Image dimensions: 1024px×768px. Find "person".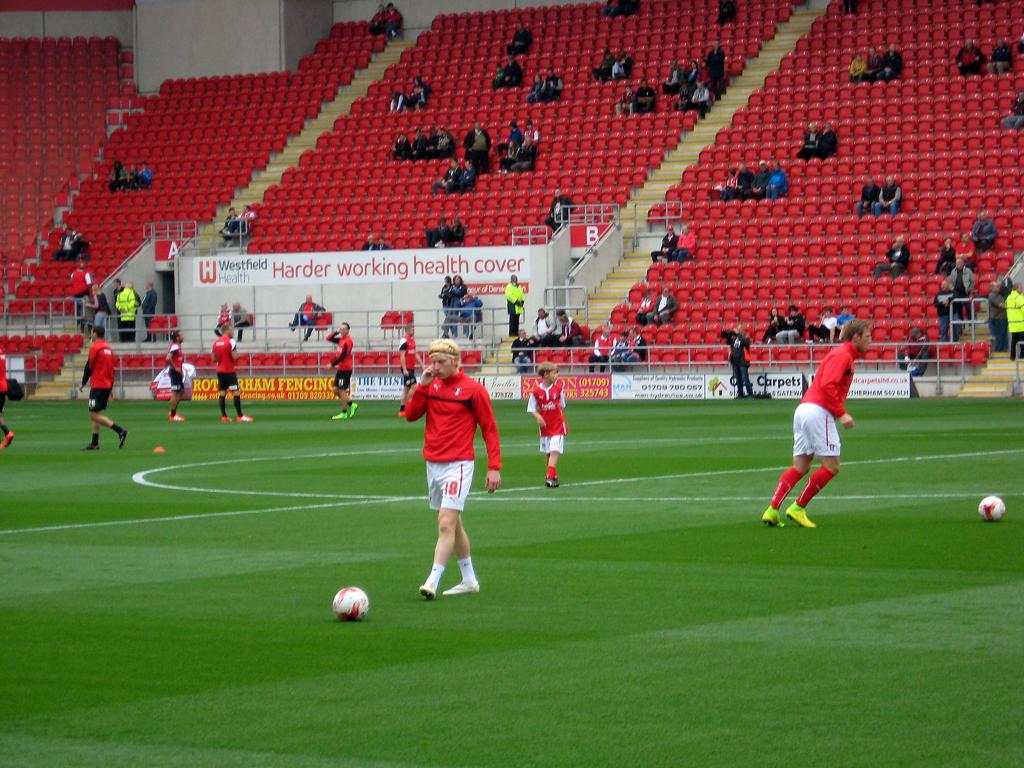
pyautogui.locateOnScreen(48, 231, 91, 257).
